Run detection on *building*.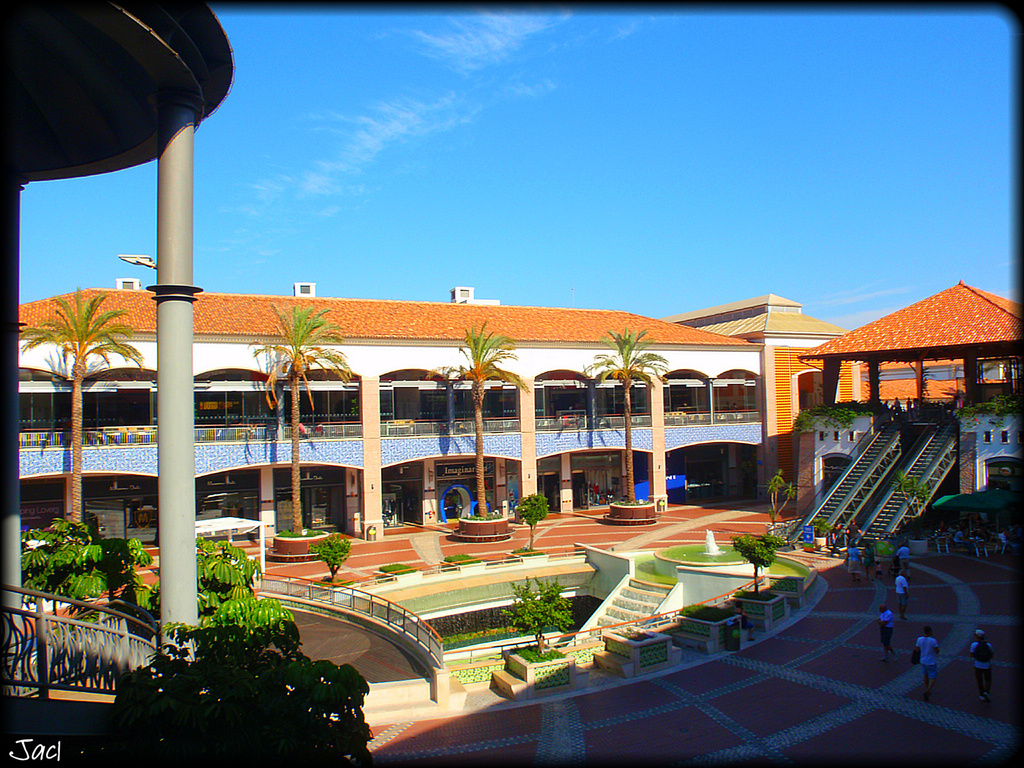
Result: 663:292:861:505.
